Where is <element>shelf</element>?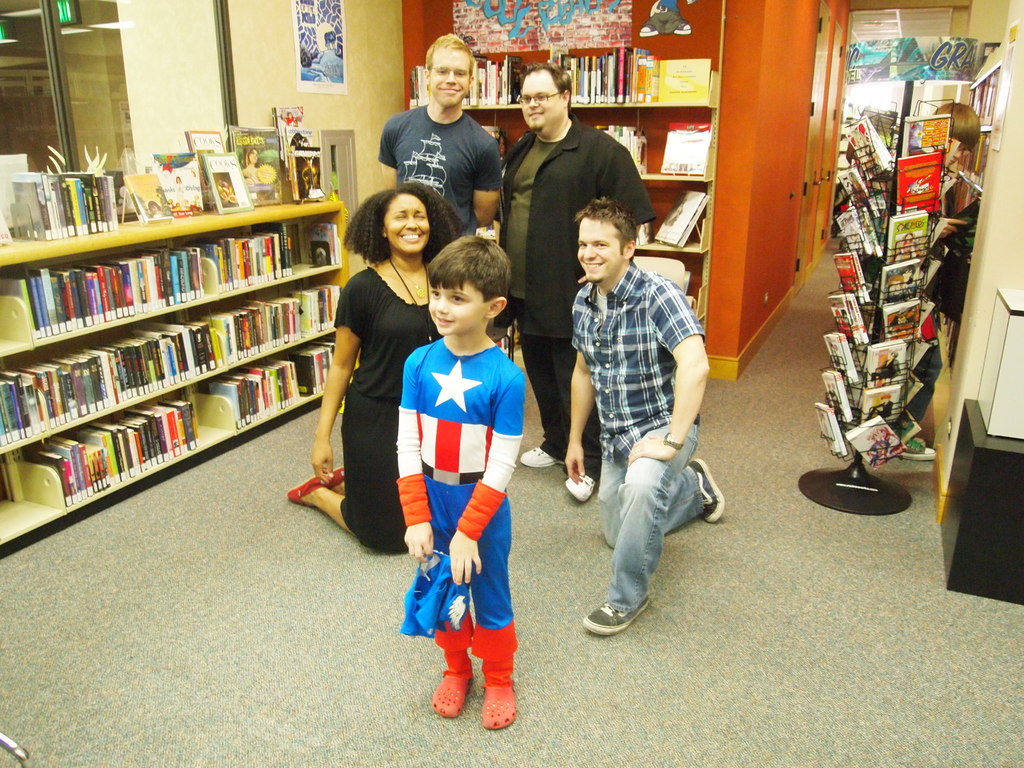
634,243,714,335.
